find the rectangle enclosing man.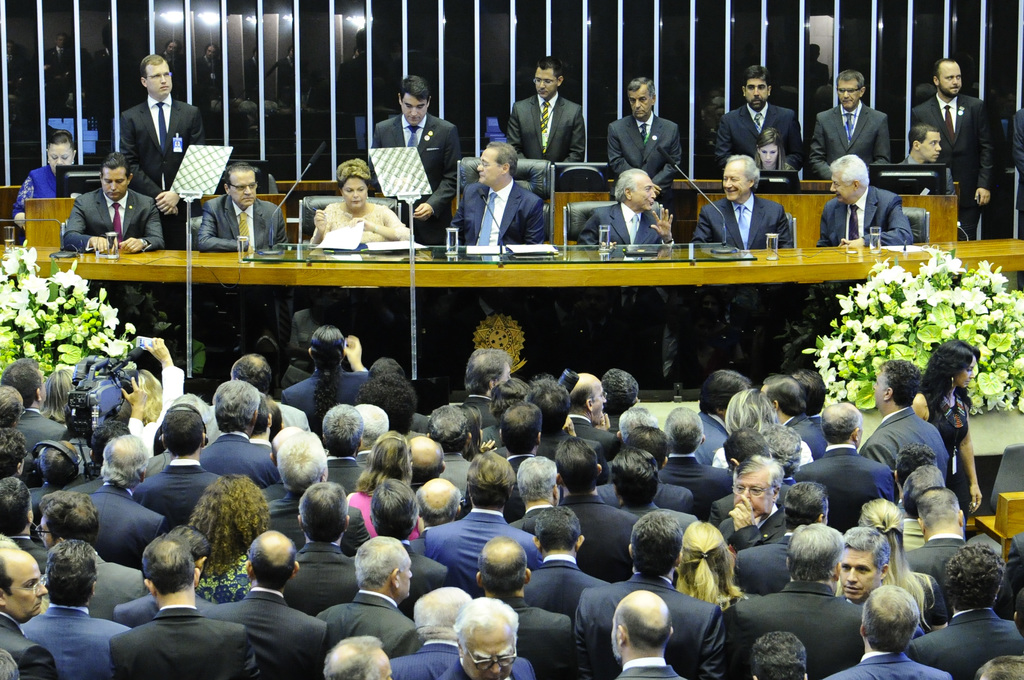
region(590, 425, 692, 518).
